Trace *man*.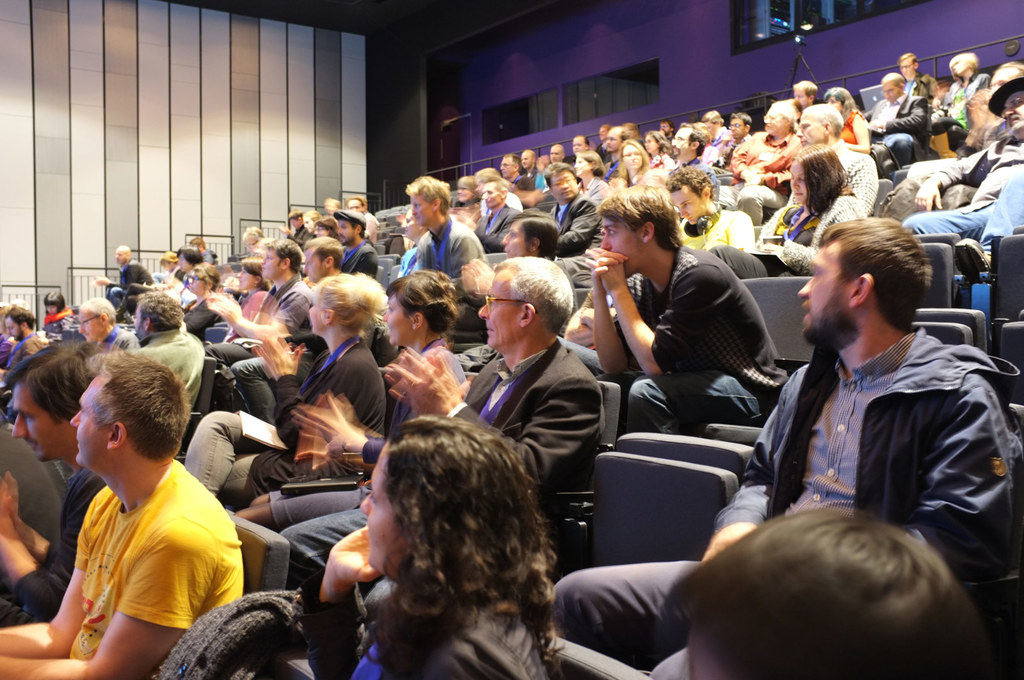
Traced to box(677, 166, 748, 246).
